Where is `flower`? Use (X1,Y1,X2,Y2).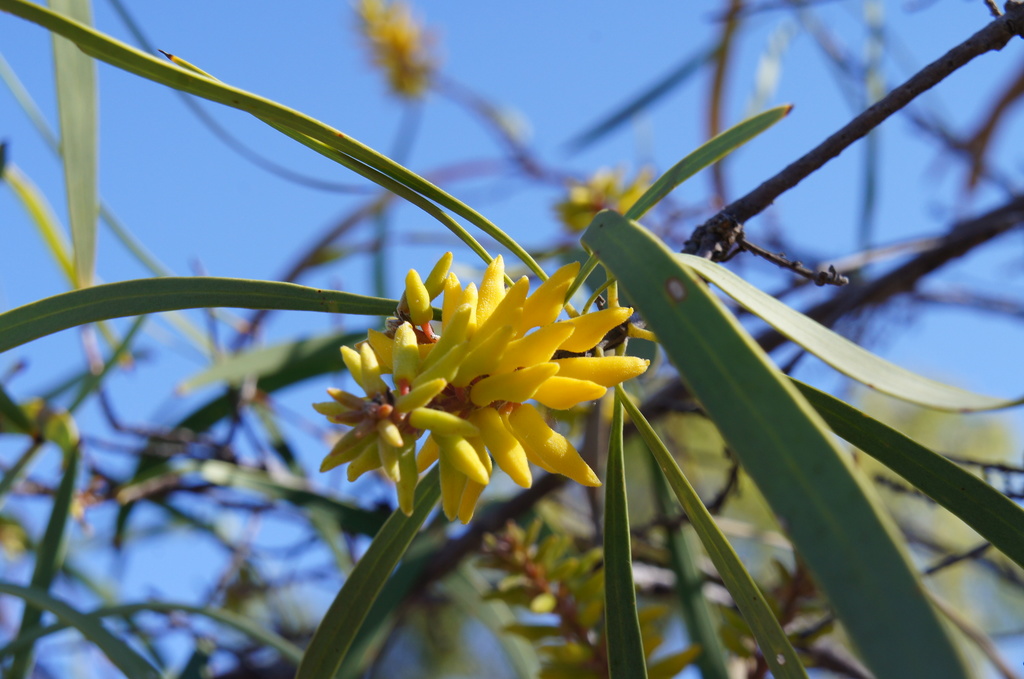
(561,156,726,247).
